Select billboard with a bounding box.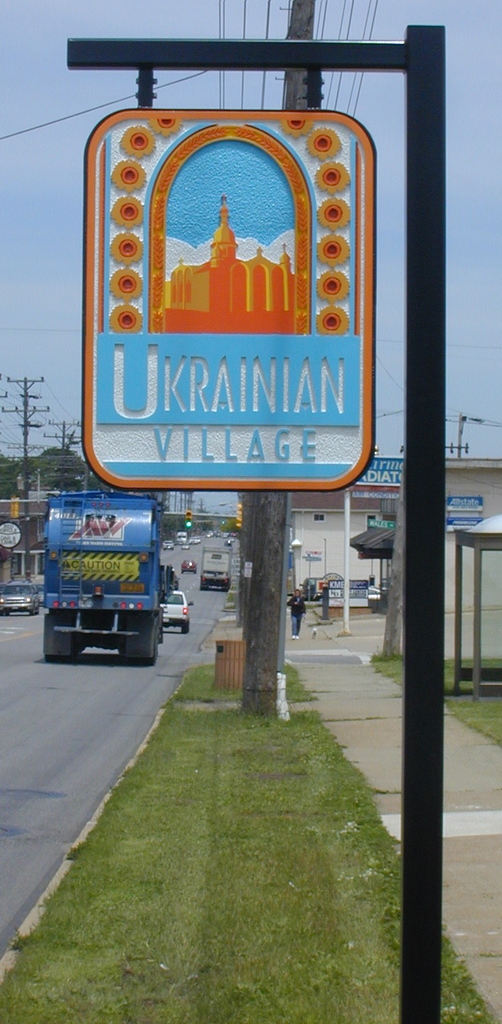
<bbox>79, 111, 378, 497</bbox>.
